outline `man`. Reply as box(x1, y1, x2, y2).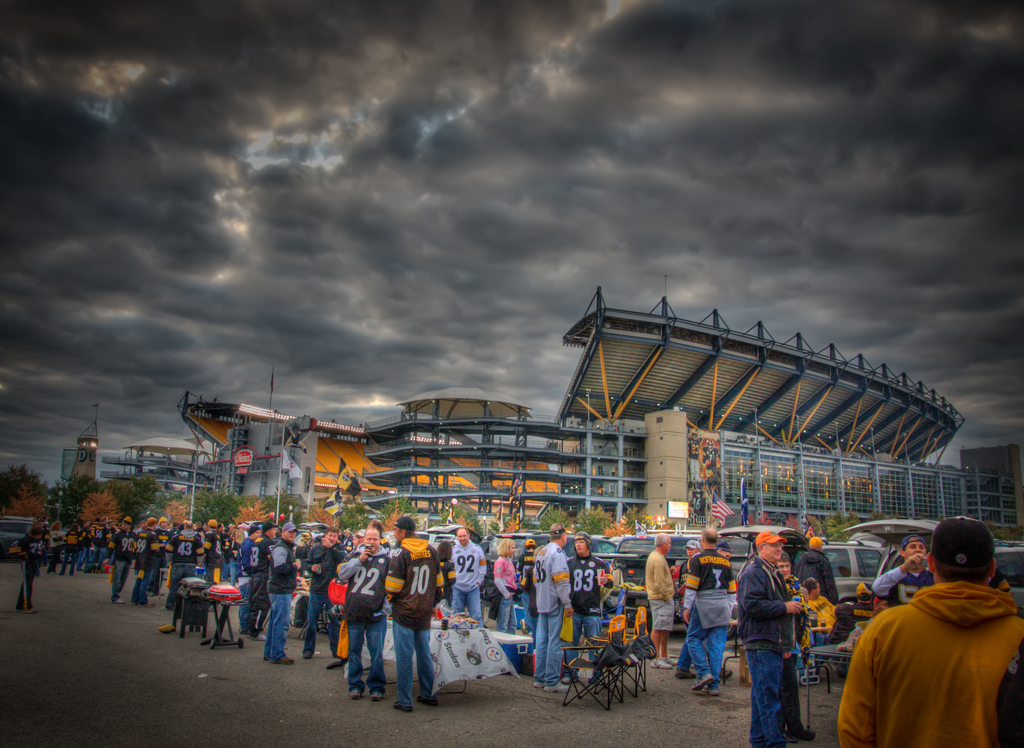
box(639, 533, 694, 668).
